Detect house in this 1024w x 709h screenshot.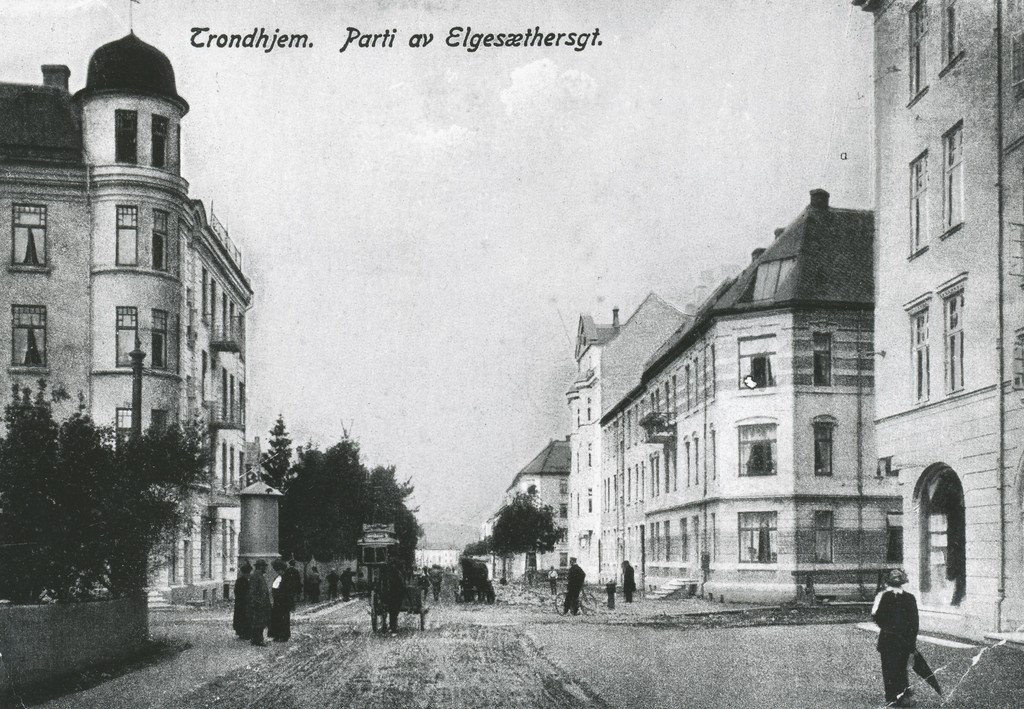
Detection: (477,431,572,591).
